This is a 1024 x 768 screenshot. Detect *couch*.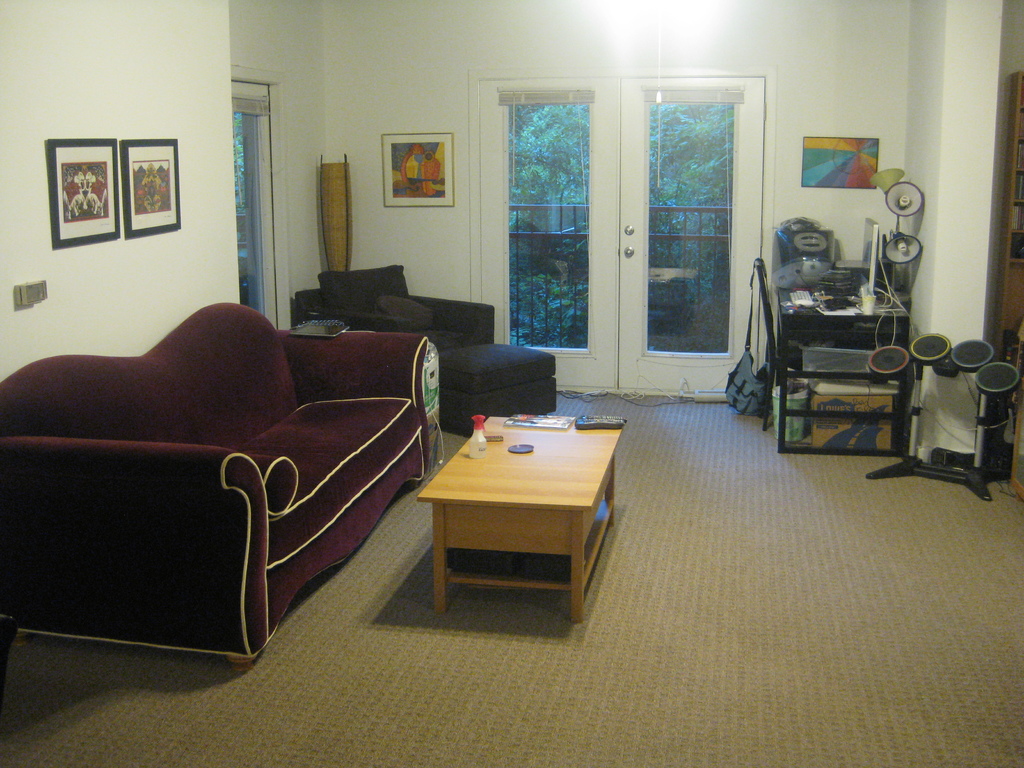
300, 264, 494, 353.
